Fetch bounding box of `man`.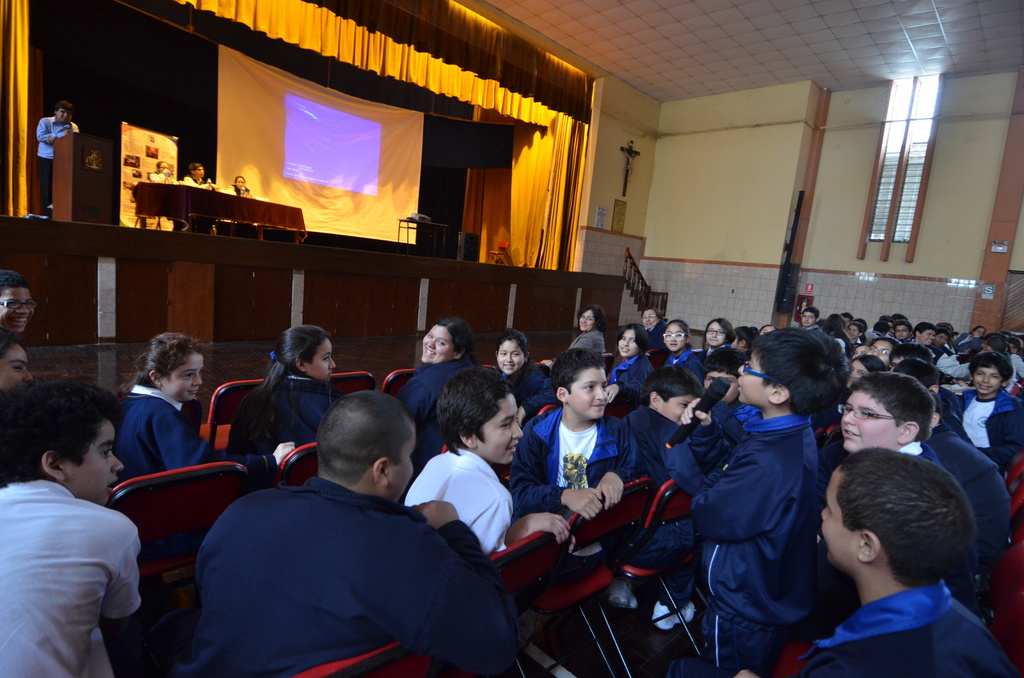
Bbox: Rect(182, 385, 486, 672).
